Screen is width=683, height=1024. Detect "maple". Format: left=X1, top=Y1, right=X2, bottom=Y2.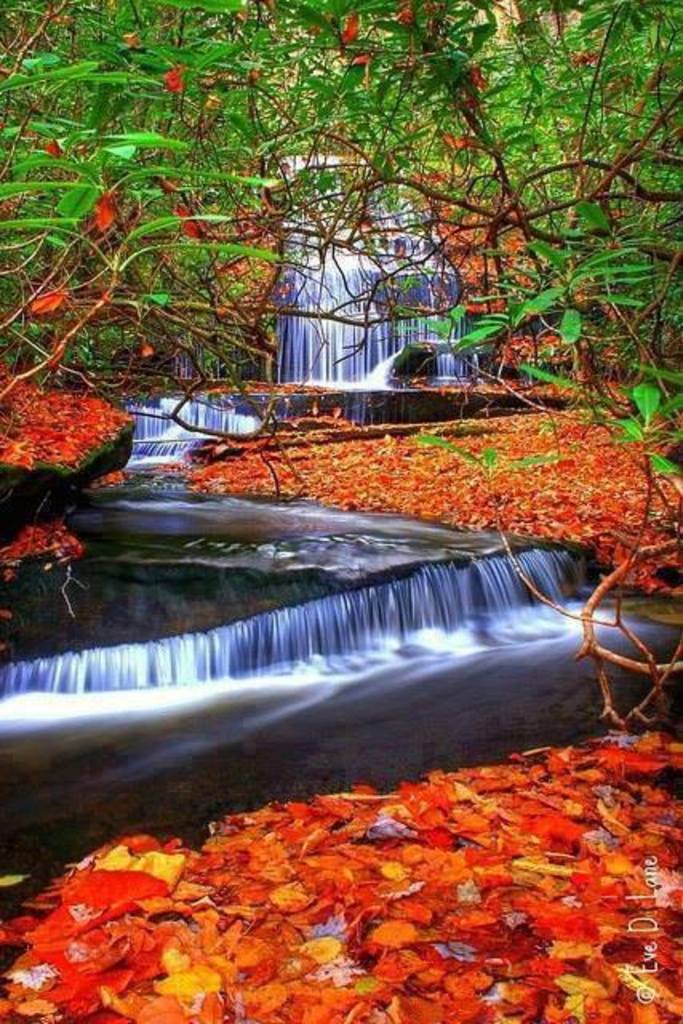
left=0, top=5, right=681, bottom=733.
